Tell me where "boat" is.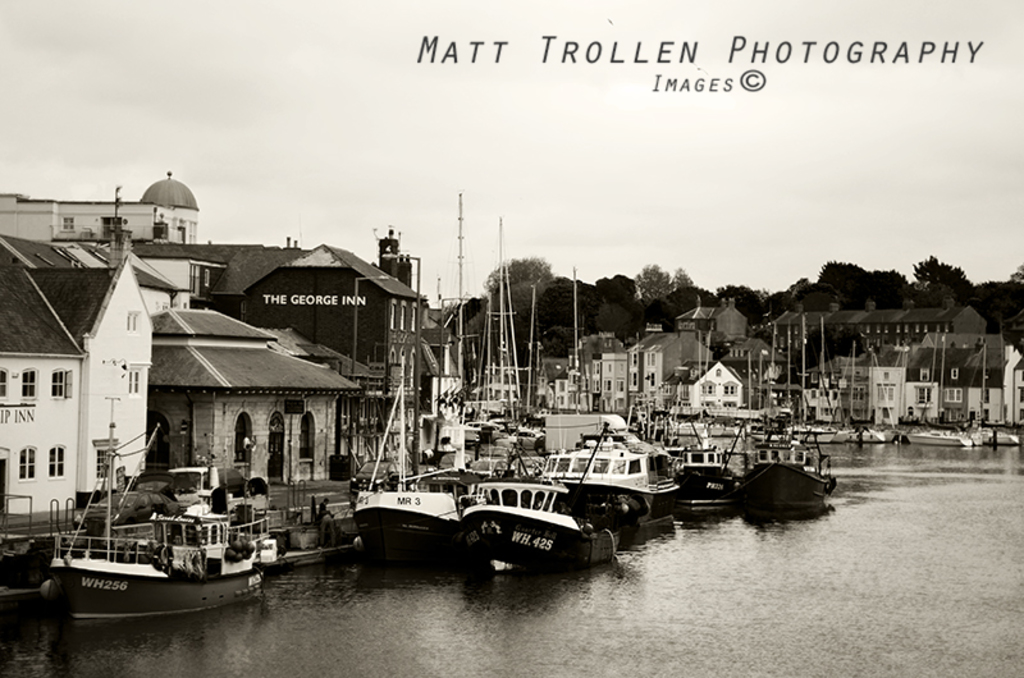
"boat" is at <box>285,481,355,553</box>.
